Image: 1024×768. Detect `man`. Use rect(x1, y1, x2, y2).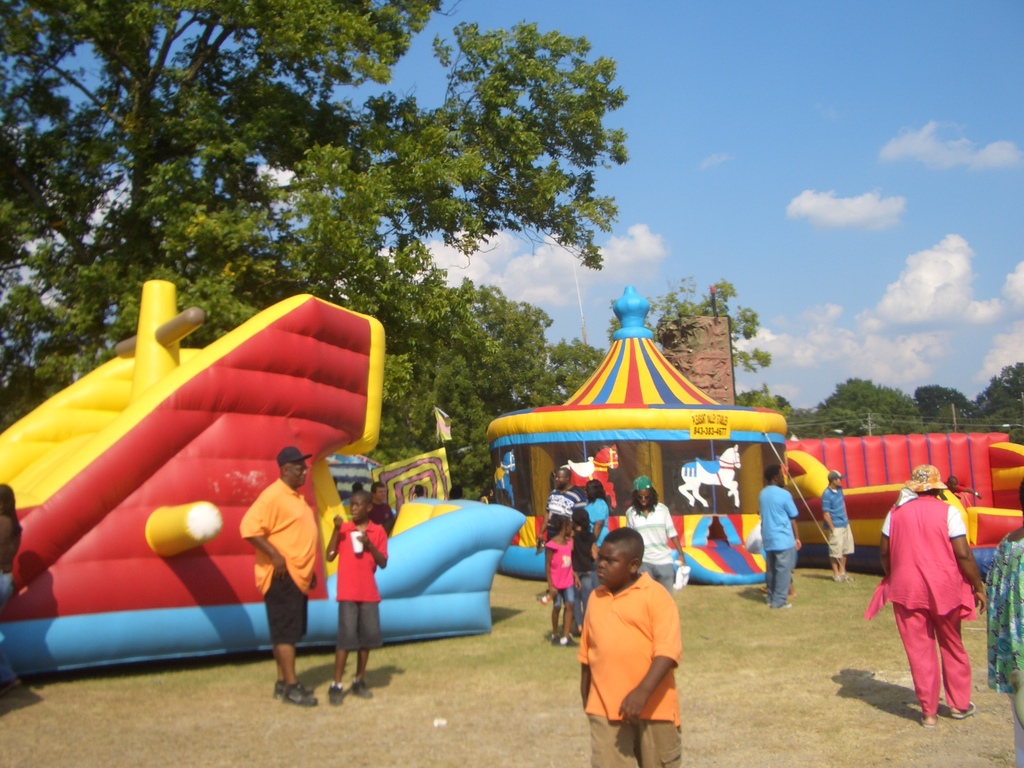
rect(819, 468, 857, 579).
